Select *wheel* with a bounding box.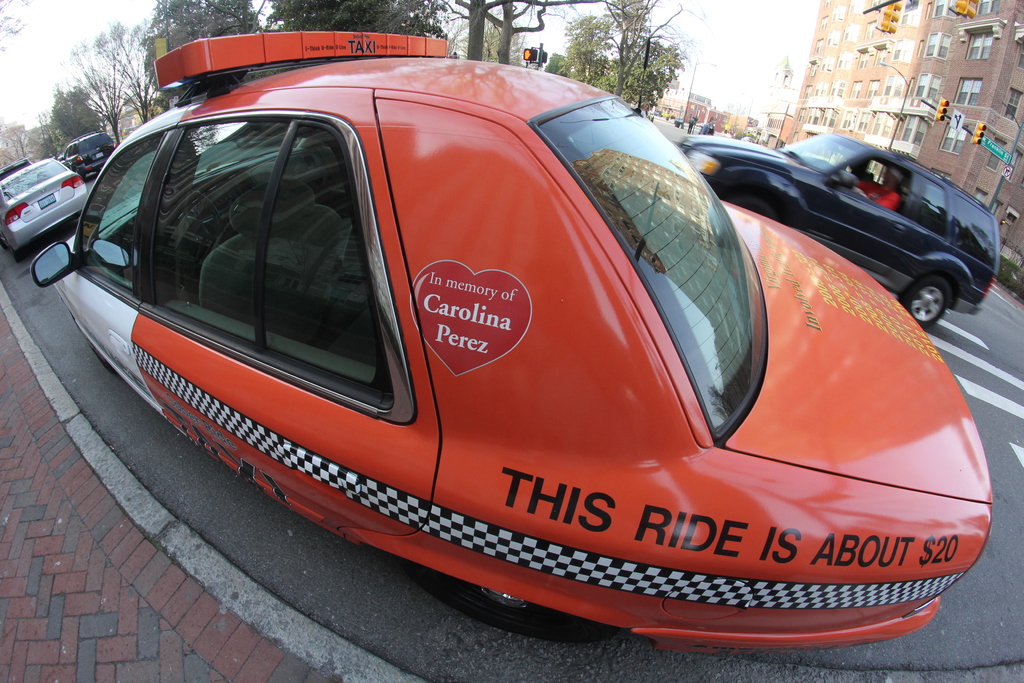
region(10, 247, 21, 263).
